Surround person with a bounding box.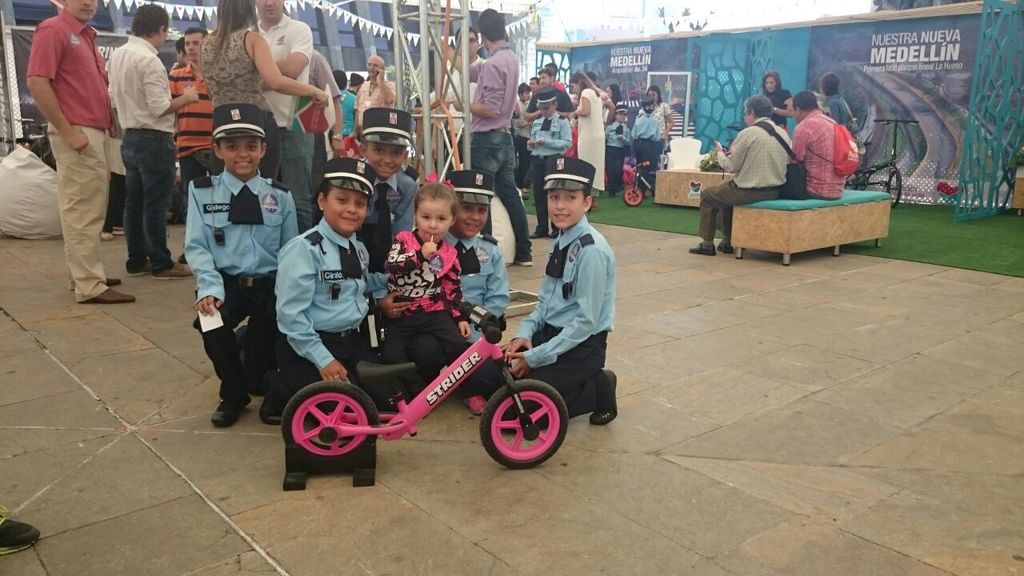
rect(801, 83, 867, 186).
